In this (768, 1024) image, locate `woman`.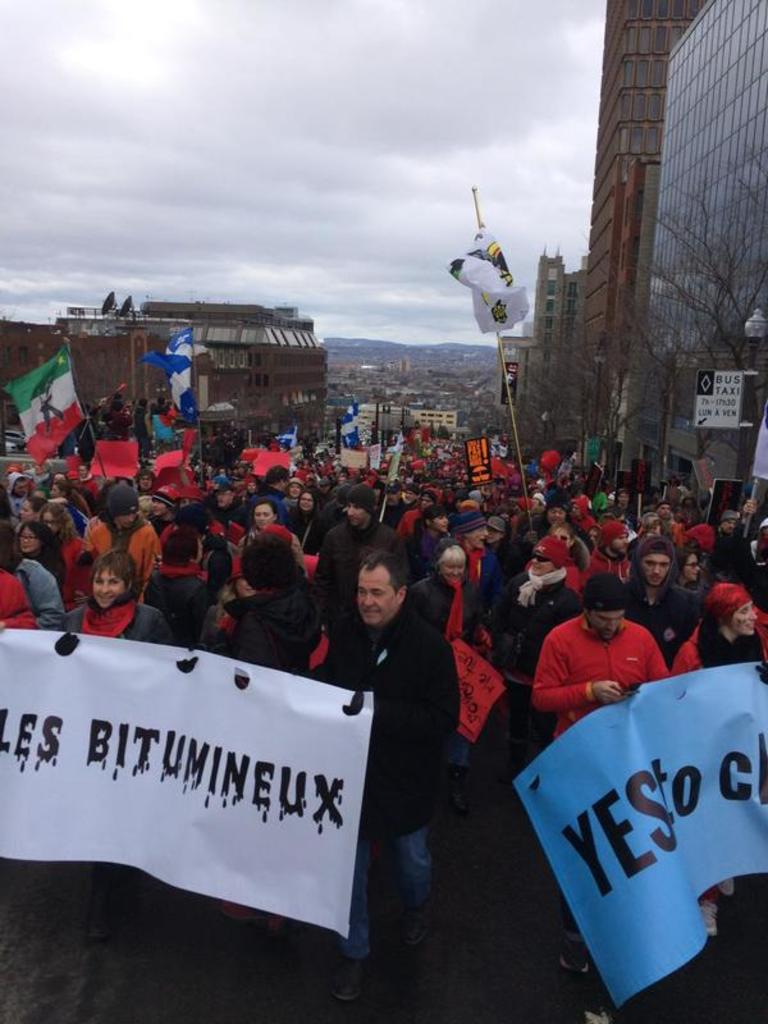
Bounding box: (14,521,70,593).
